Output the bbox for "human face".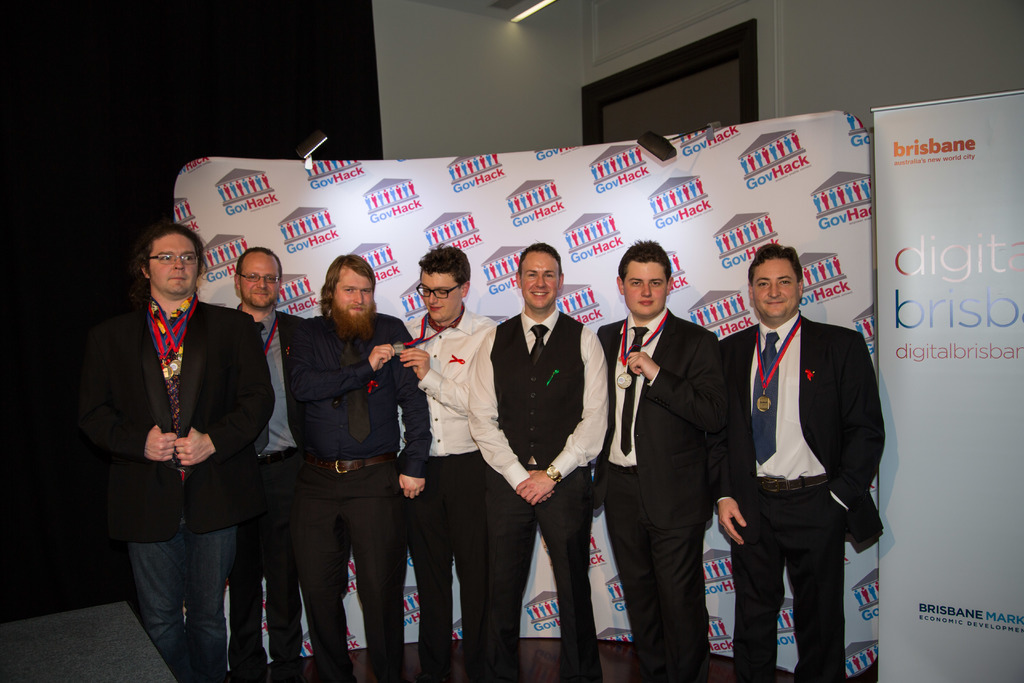
x1=625 y1=259 x2=666 y2=314.
